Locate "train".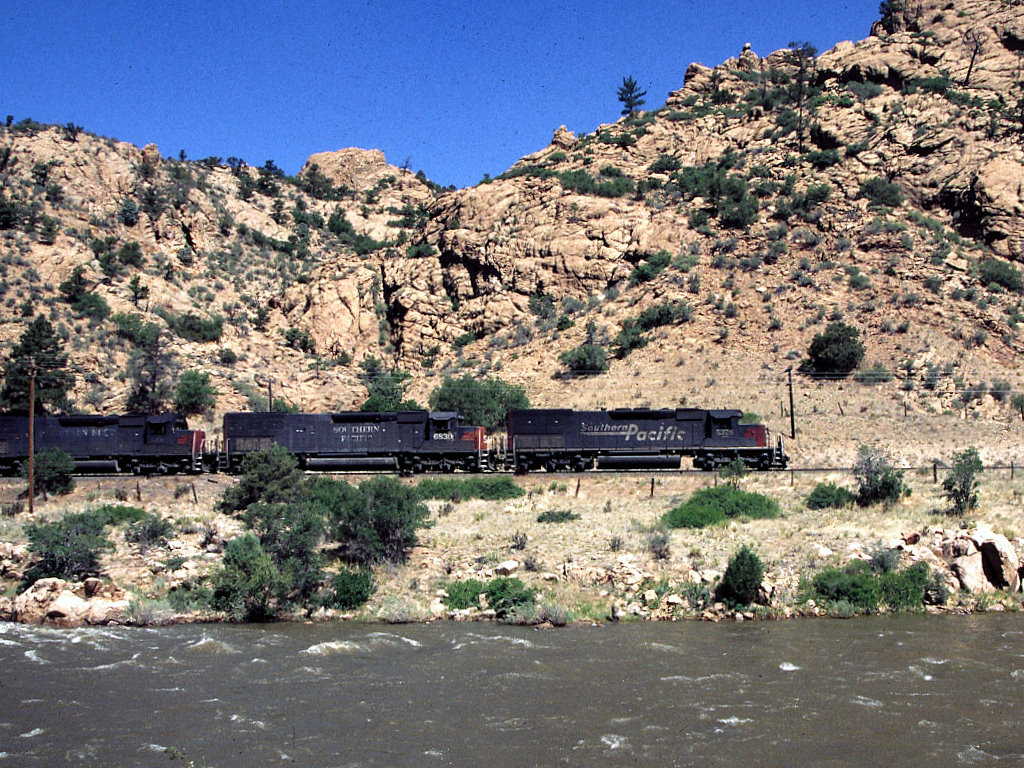
Bounding box: [left=0, top=401, right=792, bottom=476].
